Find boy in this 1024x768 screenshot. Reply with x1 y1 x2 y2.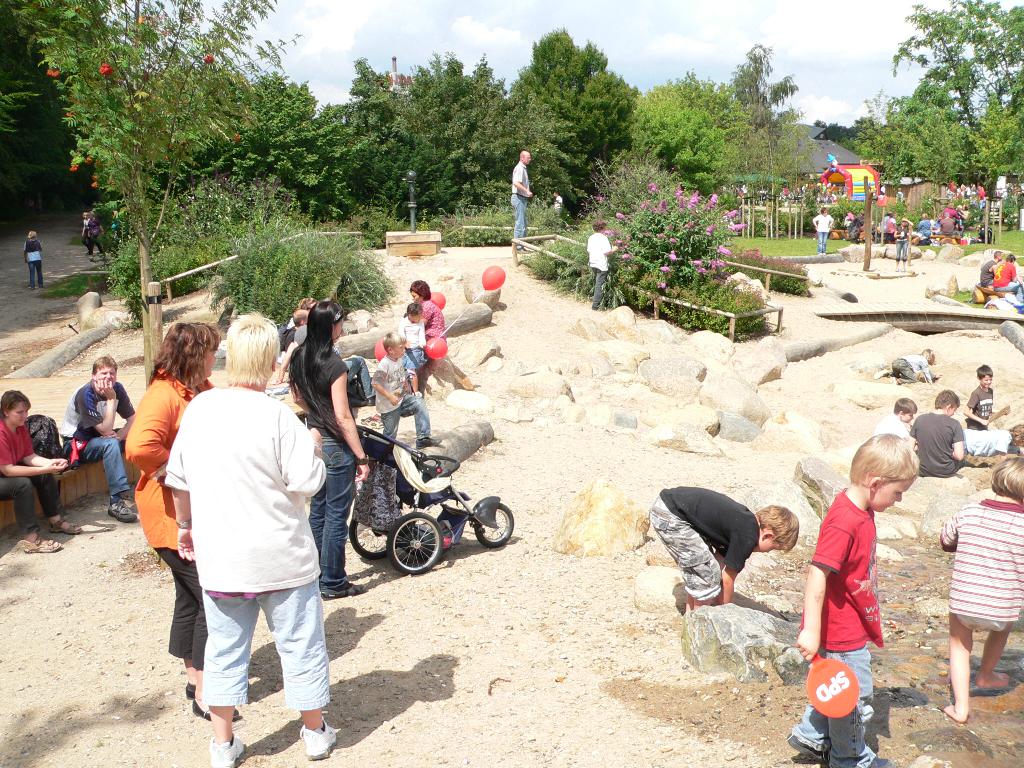
936 452 1023 724.
